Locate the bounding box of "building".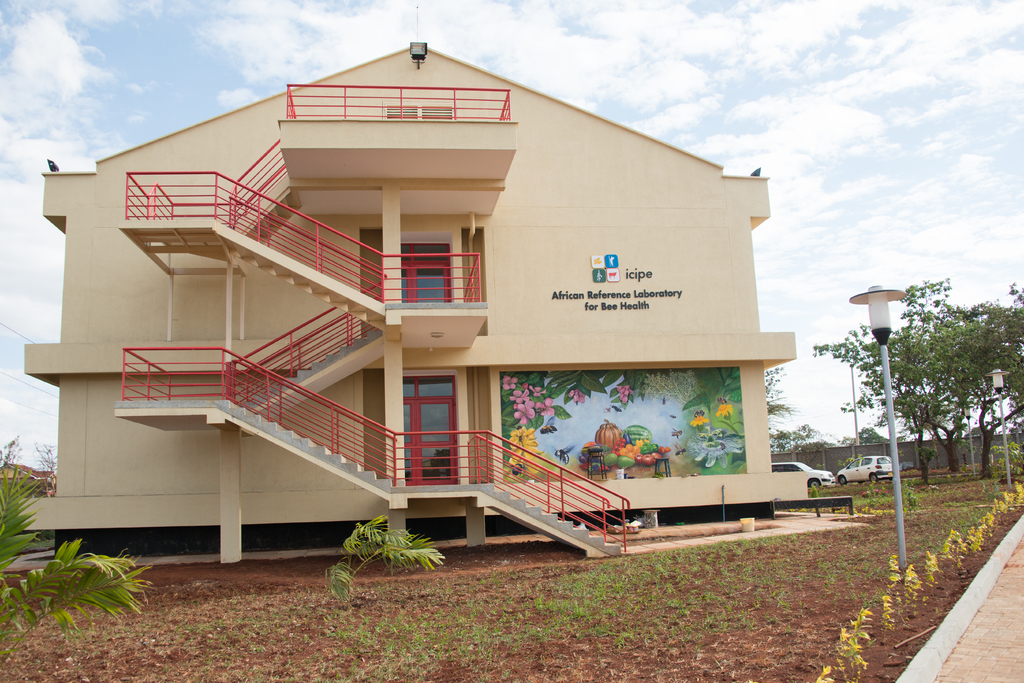
Bounding box: box=[20, 41, 809, 557].
